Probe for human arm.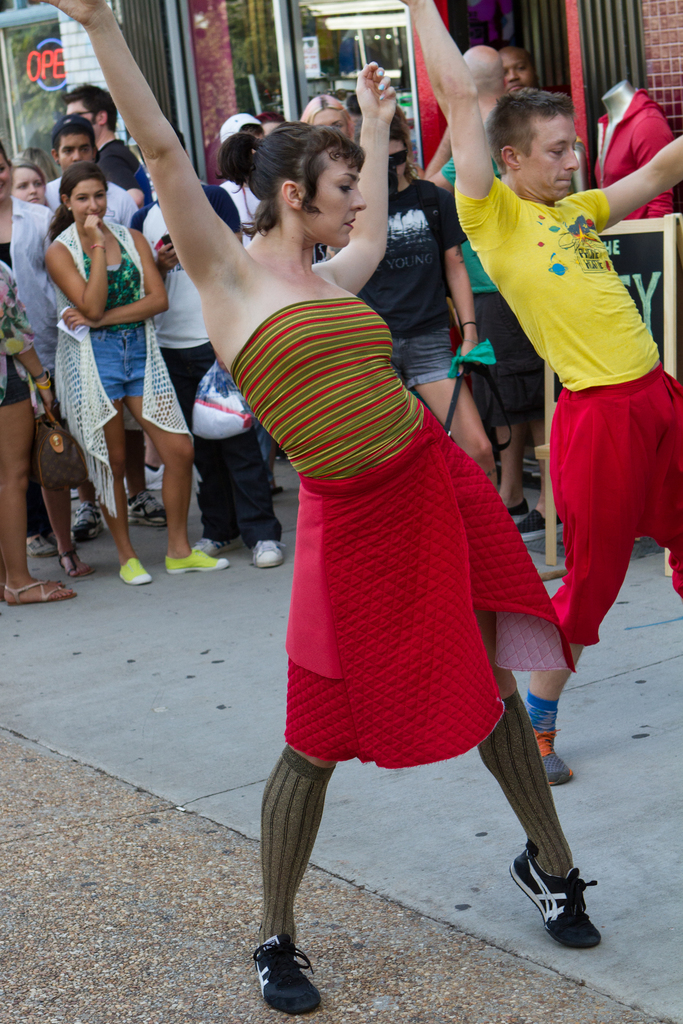
Probe result: 103 158 150 211.
